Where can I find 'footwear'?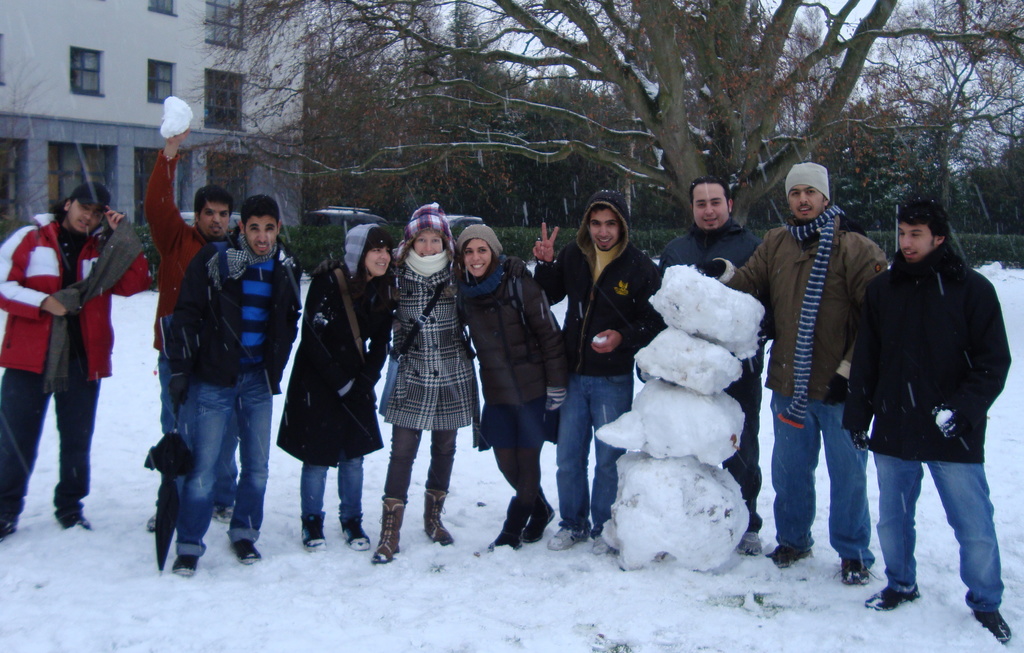
You can find it at 590:524:608:553.
